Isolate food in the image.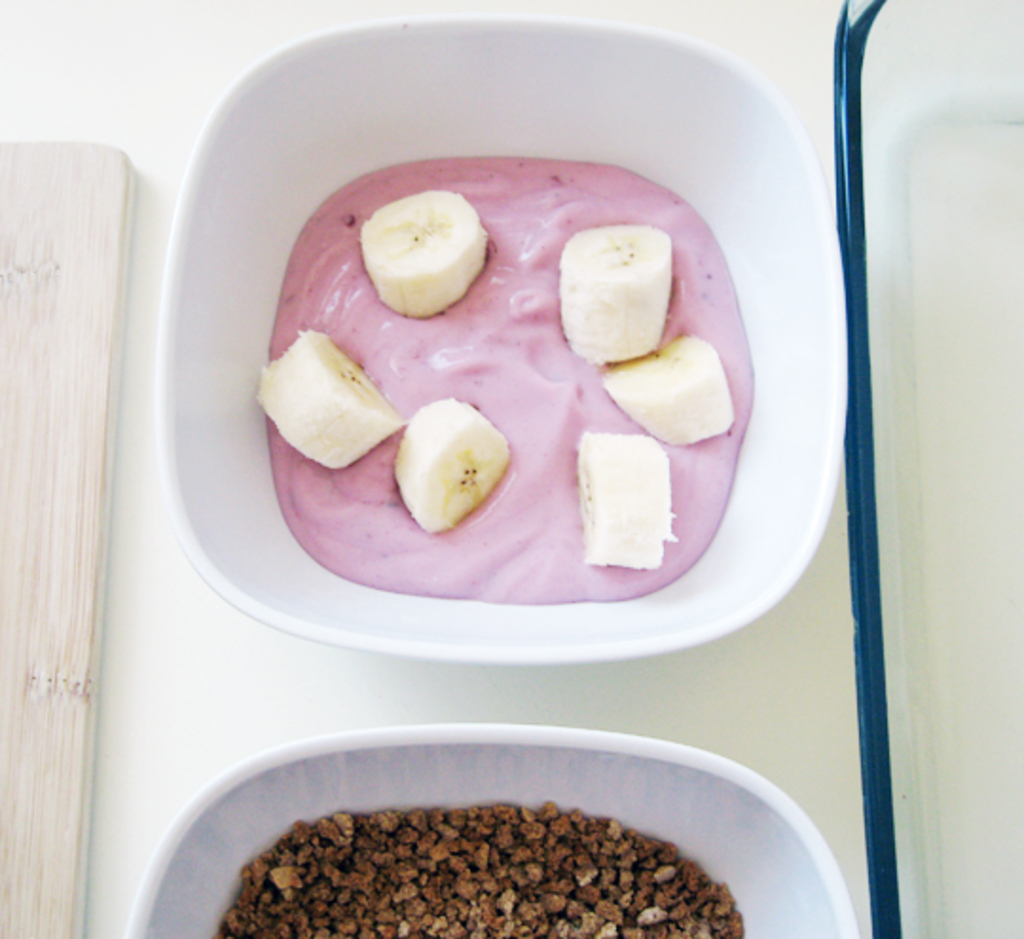
Isolated region: bbox=[243, 156, 734, 607].
